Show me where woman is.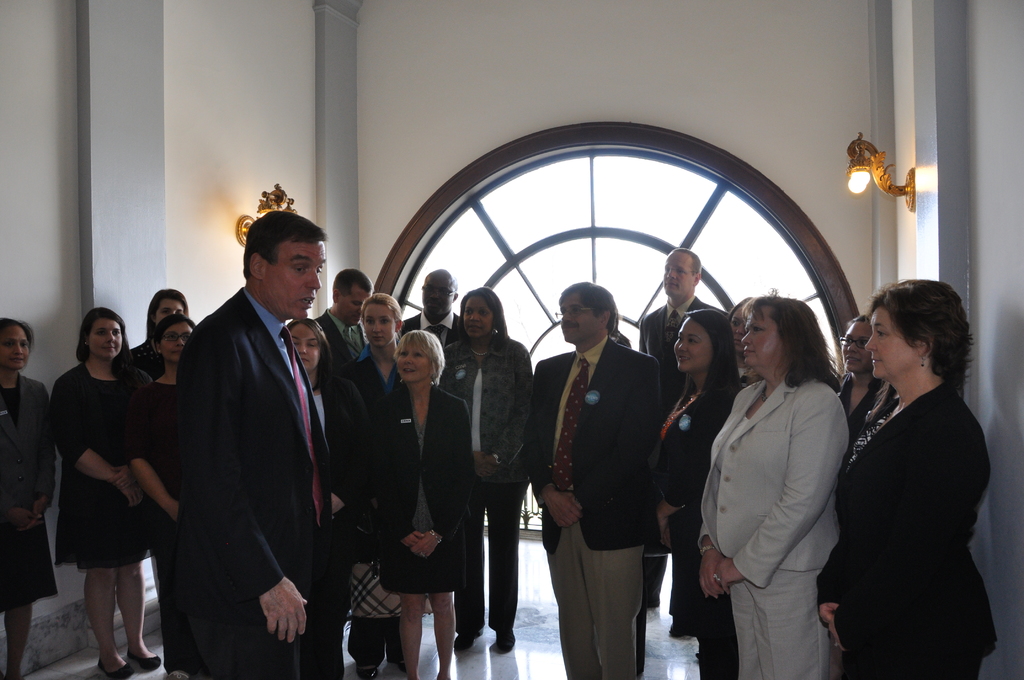
woman is at 831:314:886:434.
